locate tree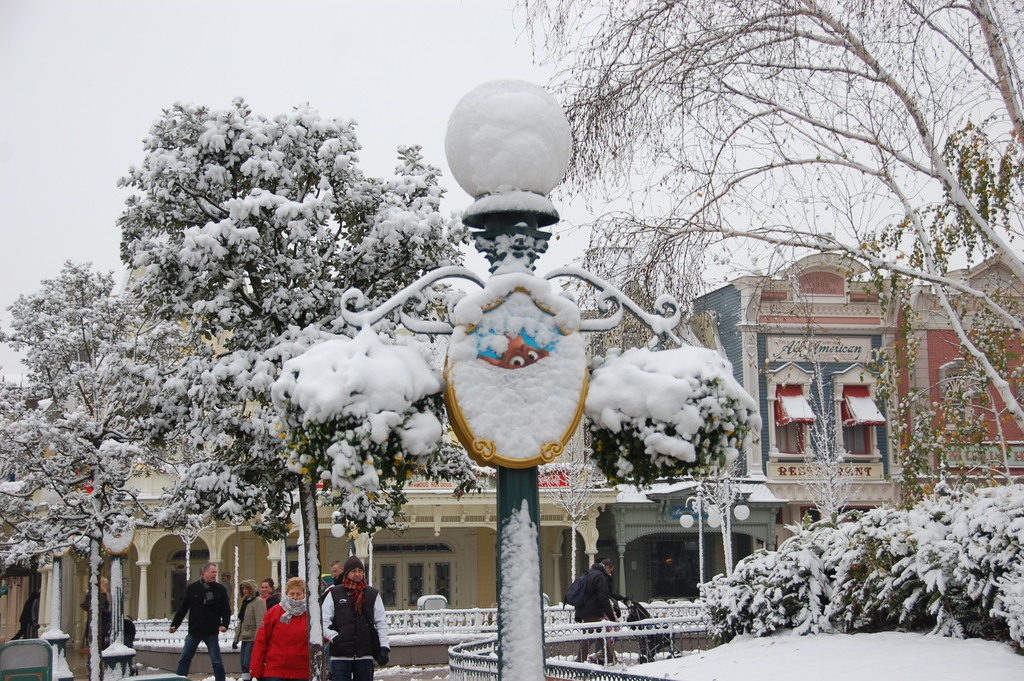
0:260:200:680
